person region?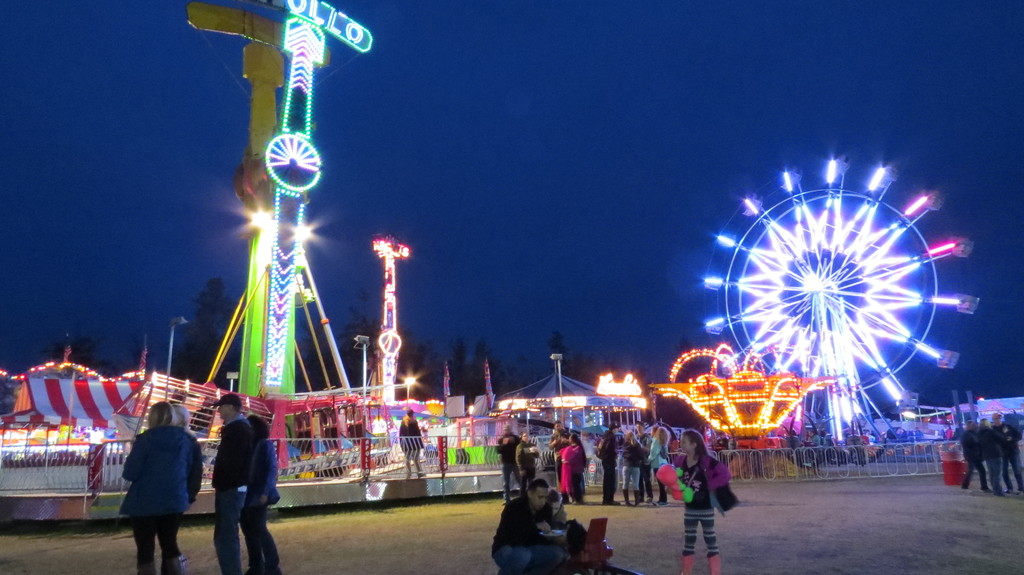
locate(563, 434, 590, 503)
